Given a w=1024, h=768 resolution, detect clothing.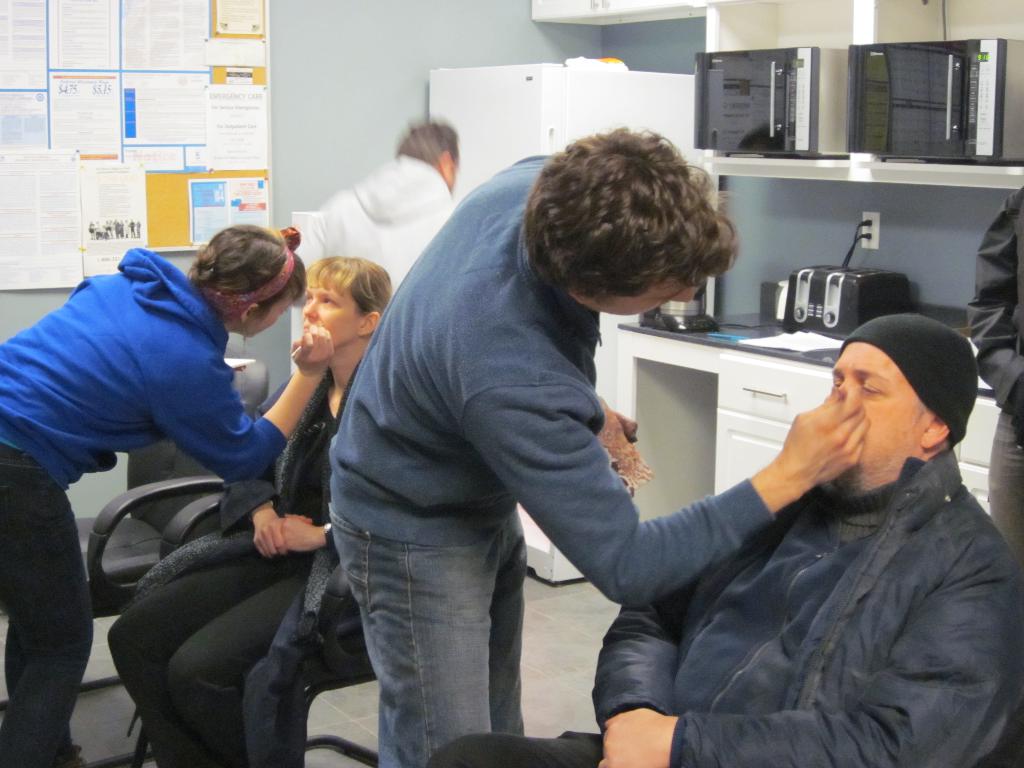
region(104, 389, 354, 765).
